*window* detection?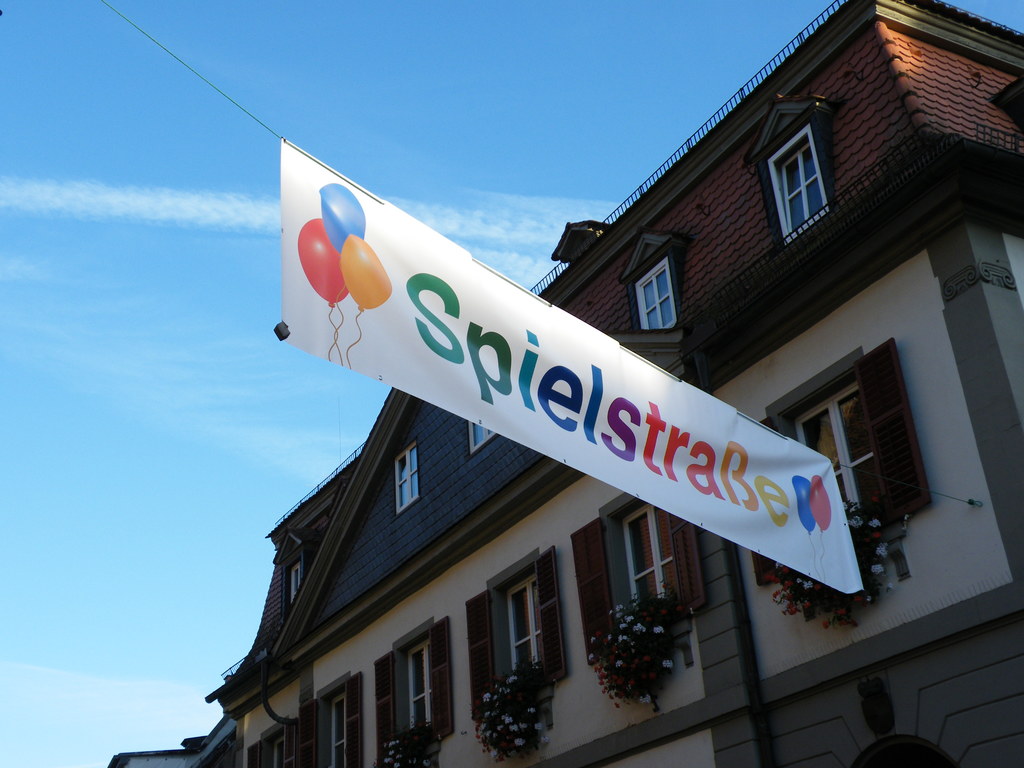
bbox=(628, 501, 678, 614)
